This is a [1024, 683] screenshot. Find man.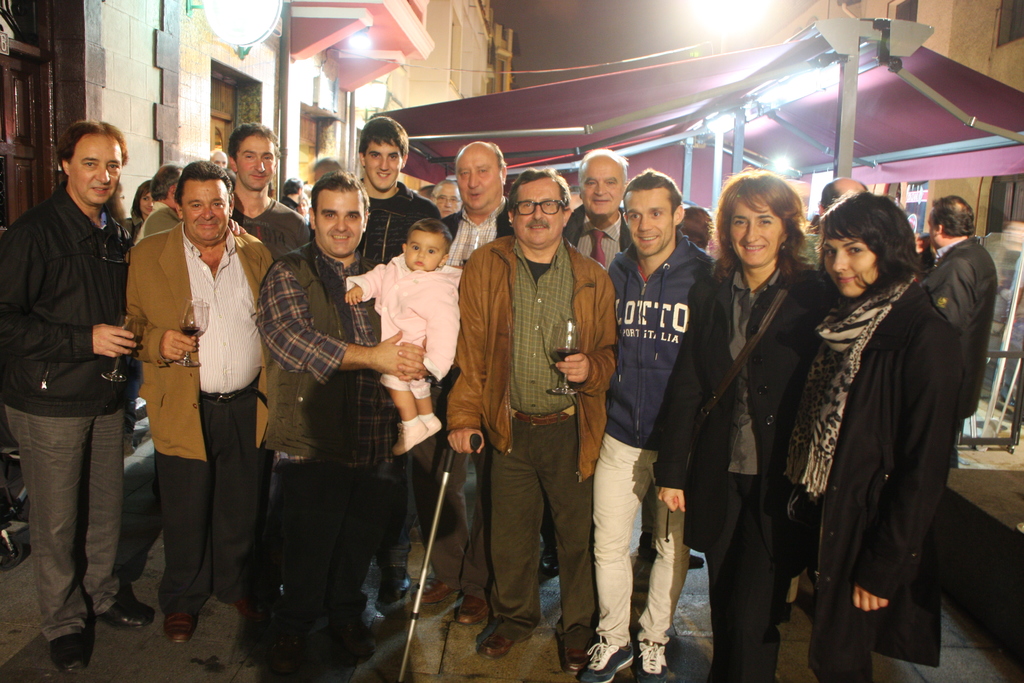
Bounding box: crop(920, 192, 998, 420).
